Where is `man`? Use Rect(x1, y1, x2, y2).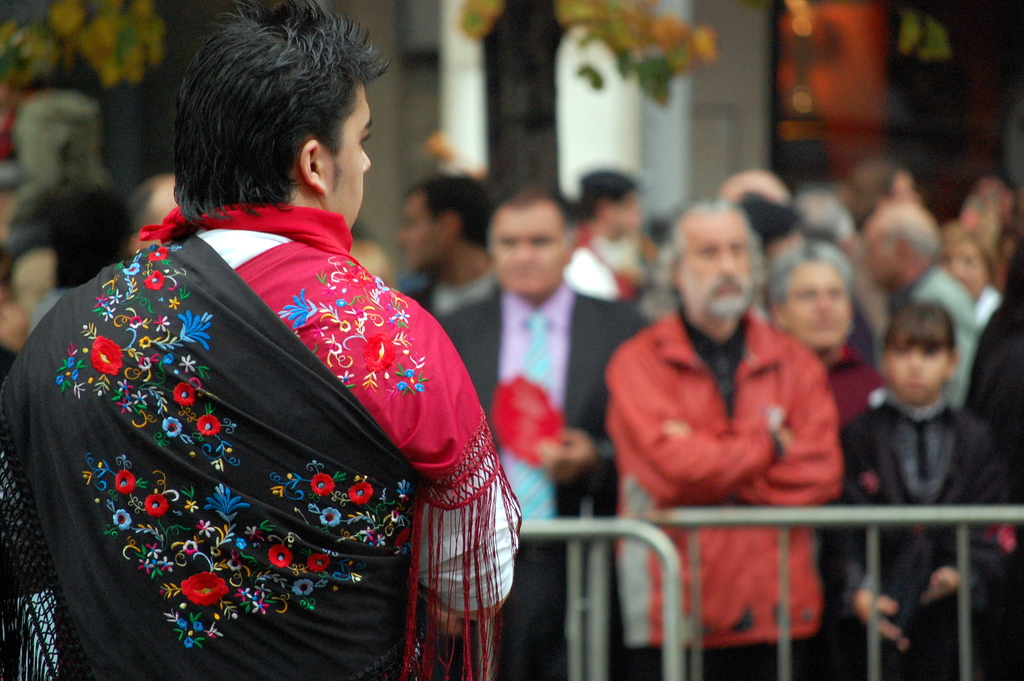
Rect(430, 185, 662, 680).
